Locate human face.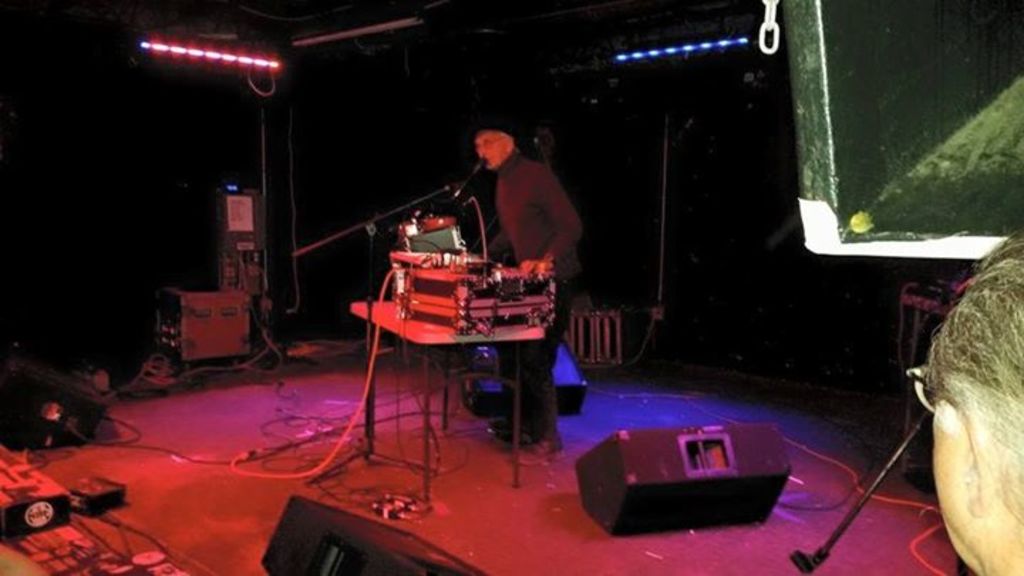
Bounding box: bbox(472, 128, 511, 168).
